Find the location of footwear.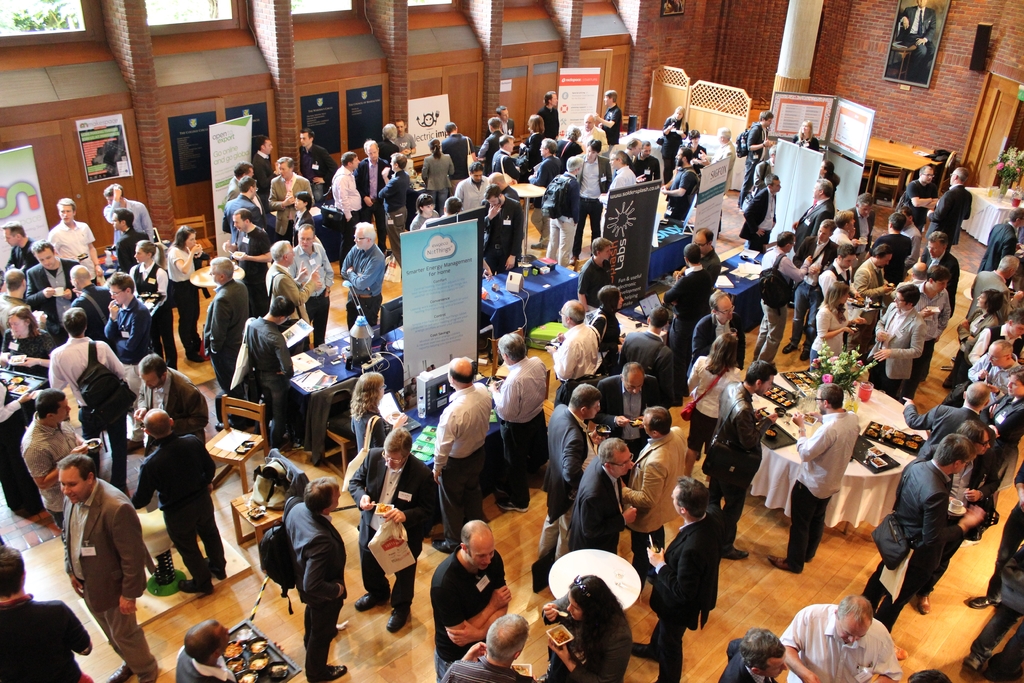
Location: (left=384, top=610, right=408, bottom=634).
